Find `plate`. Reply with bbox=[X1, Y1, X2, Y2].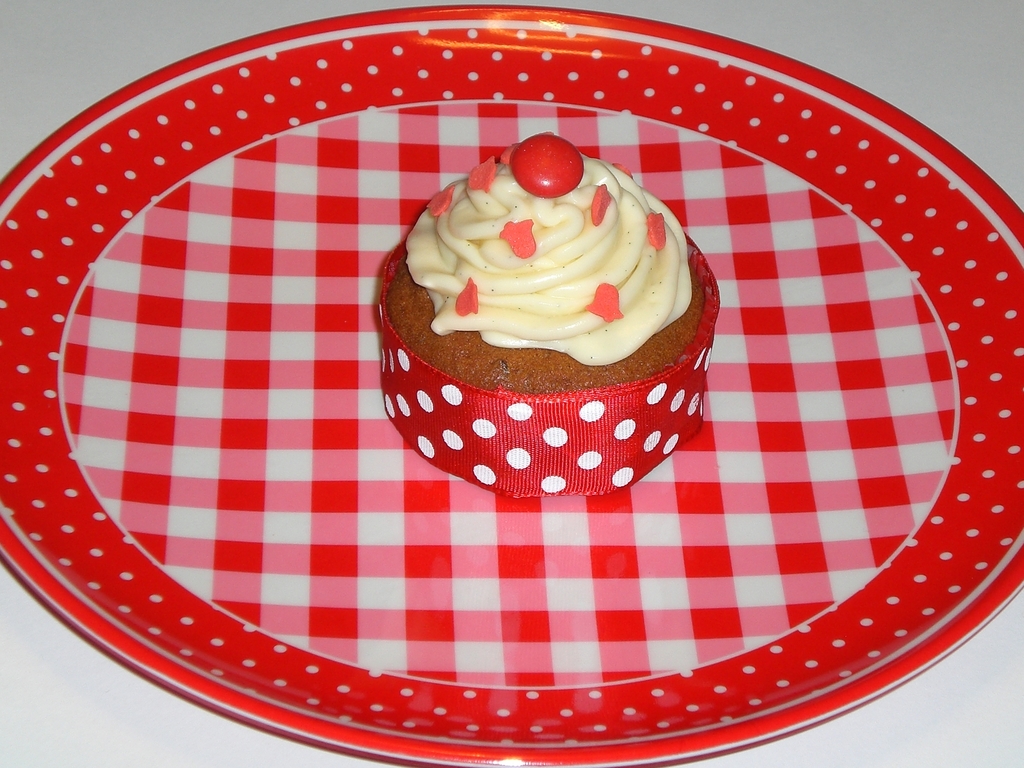
bbox=[0, 3, 1023, 767].
